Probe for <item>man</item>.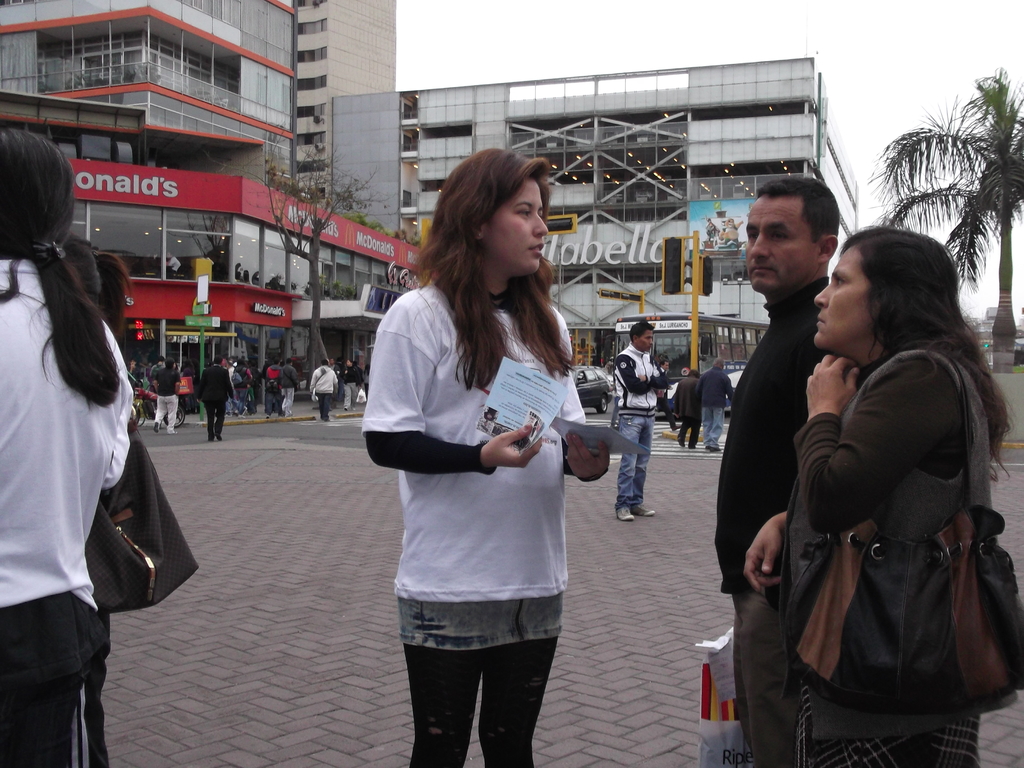
Probe result: <box>712,177,841,765</box>.
